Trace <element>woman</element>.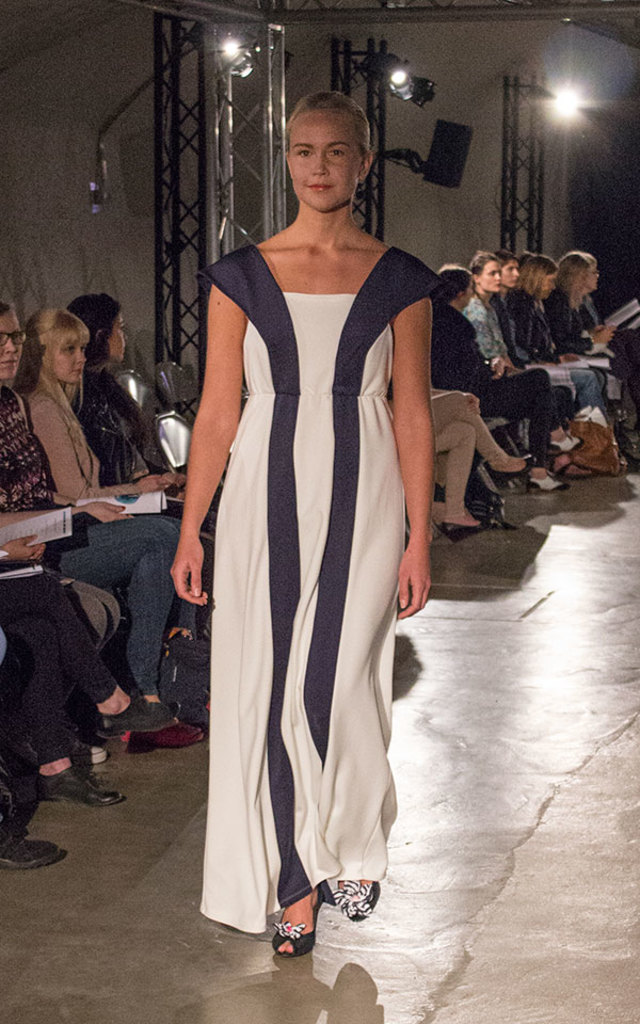
Traced to box(465, 249, 577, 454).
